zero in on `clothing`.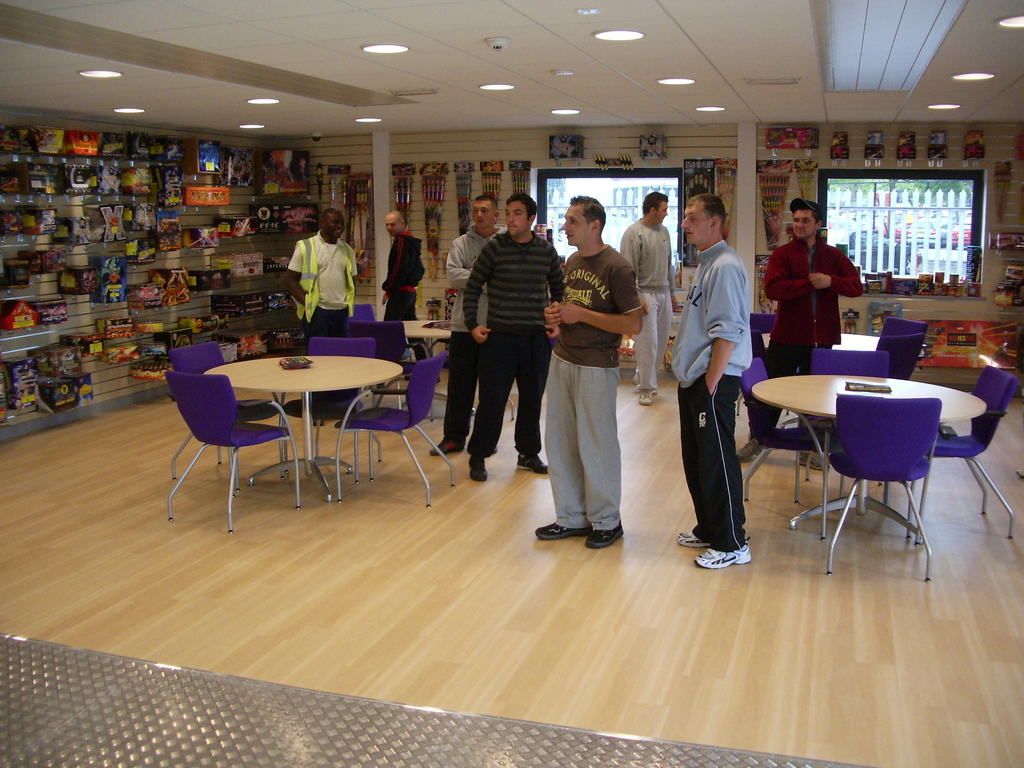
Zeroed in: <region>460, 229, 566, 462</region>.
